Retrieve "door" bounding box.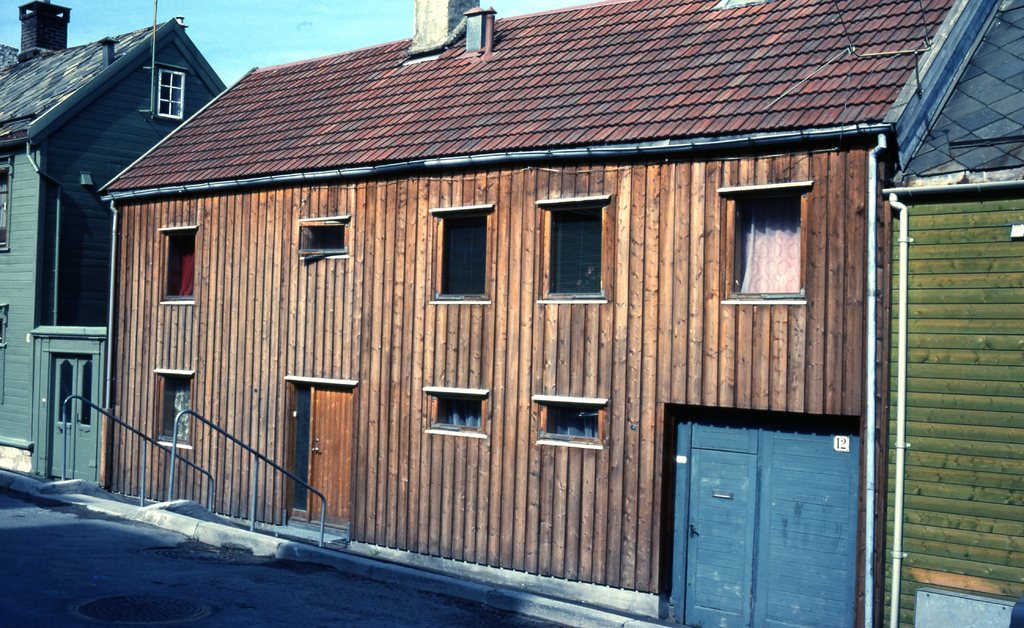
Bounding box: select_region(311, 390, 356, 527).
